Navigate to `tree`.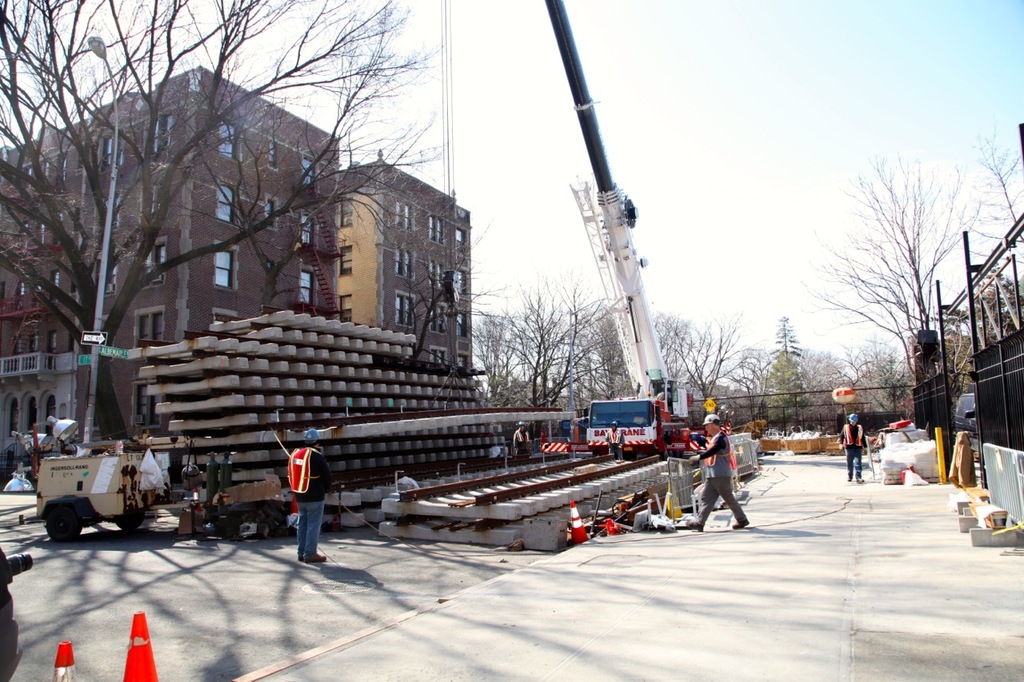
Navigation target: pyautogui.locateOnScreen(977, 108, 1023, 383).
